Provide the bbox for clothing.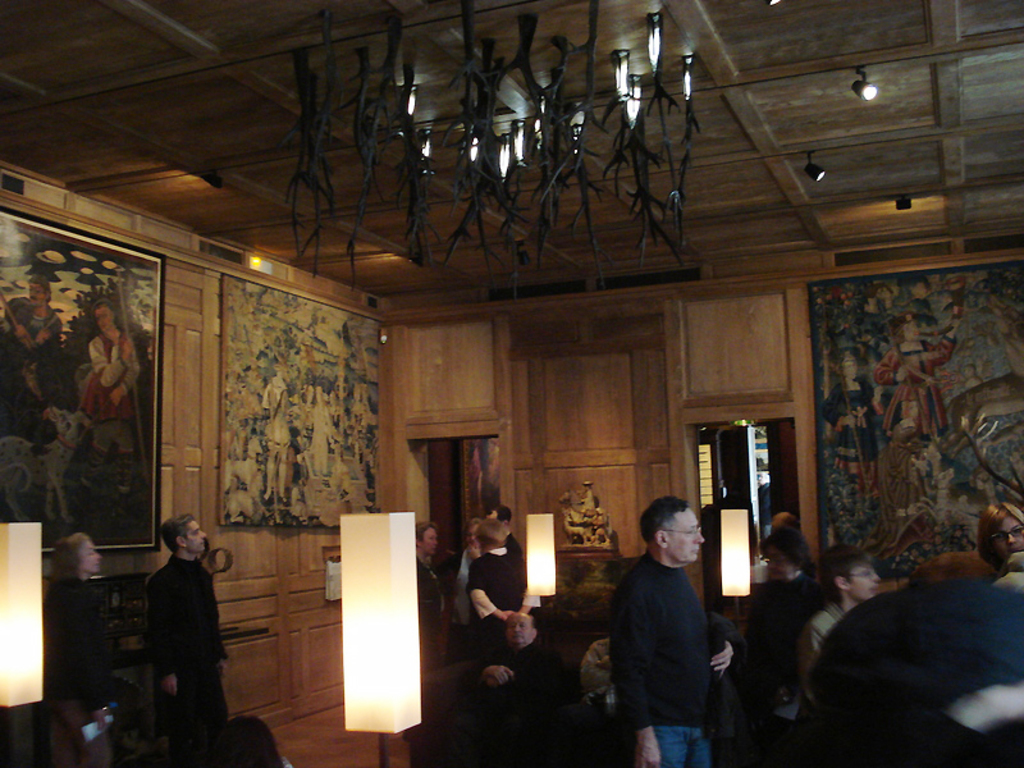
<bbox>76, 335, 145, 454</bbox>.
